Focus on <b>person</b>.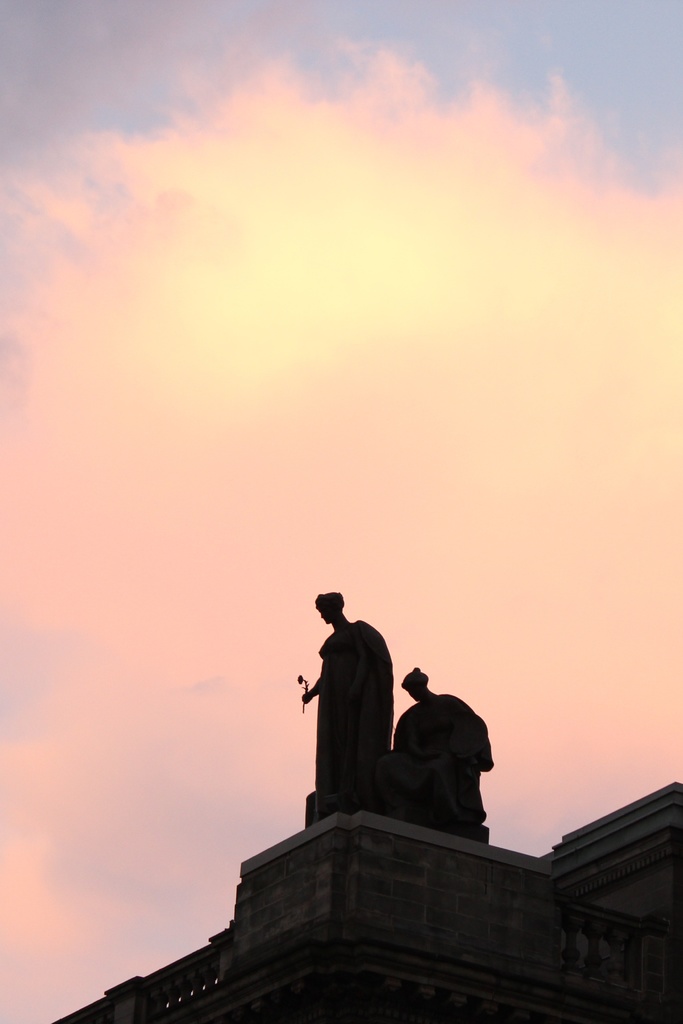
Focused at (x1=390, y1=666, x2=500, y2=829).
